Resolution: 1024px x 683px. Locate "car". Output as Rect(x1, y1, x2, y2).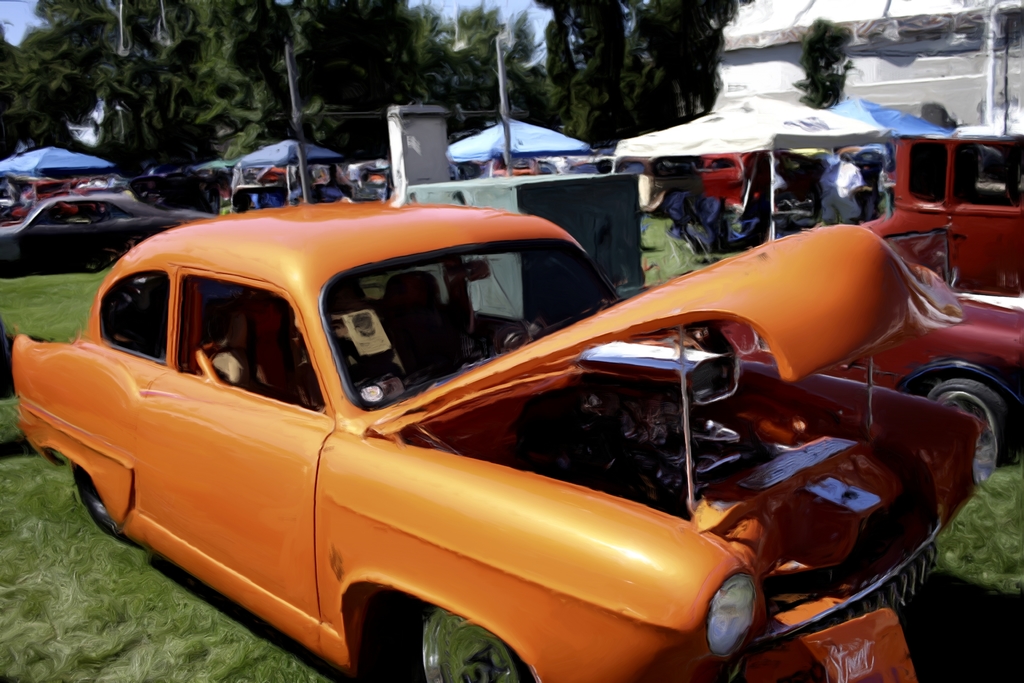
Rect(4, 161, 993, 682).
